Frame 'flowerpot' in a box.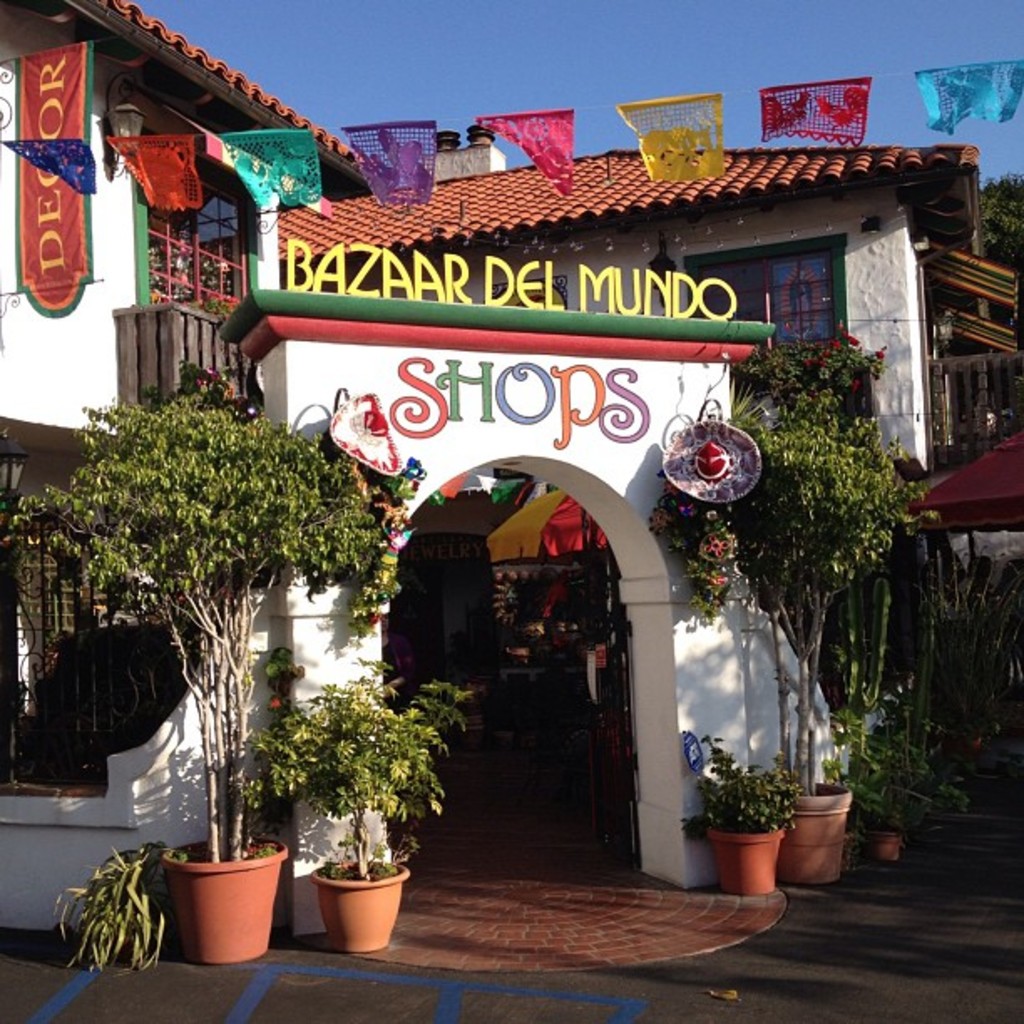
706, 832, 791, 893.
